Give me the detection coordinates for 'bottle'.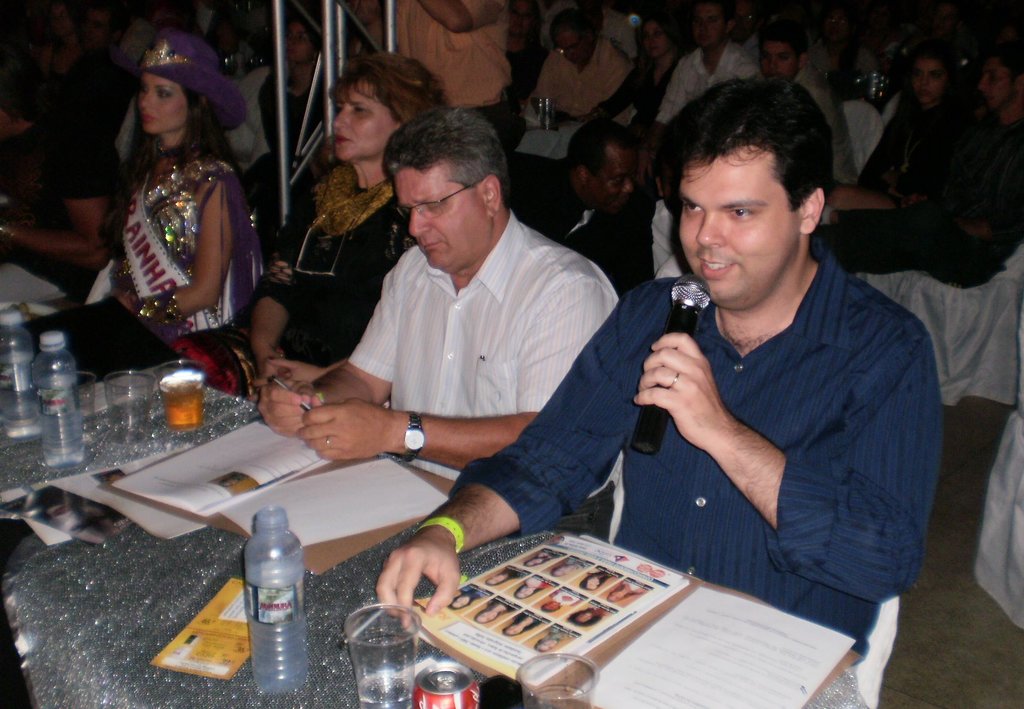
l=0, t=313, r=36, b=434.
